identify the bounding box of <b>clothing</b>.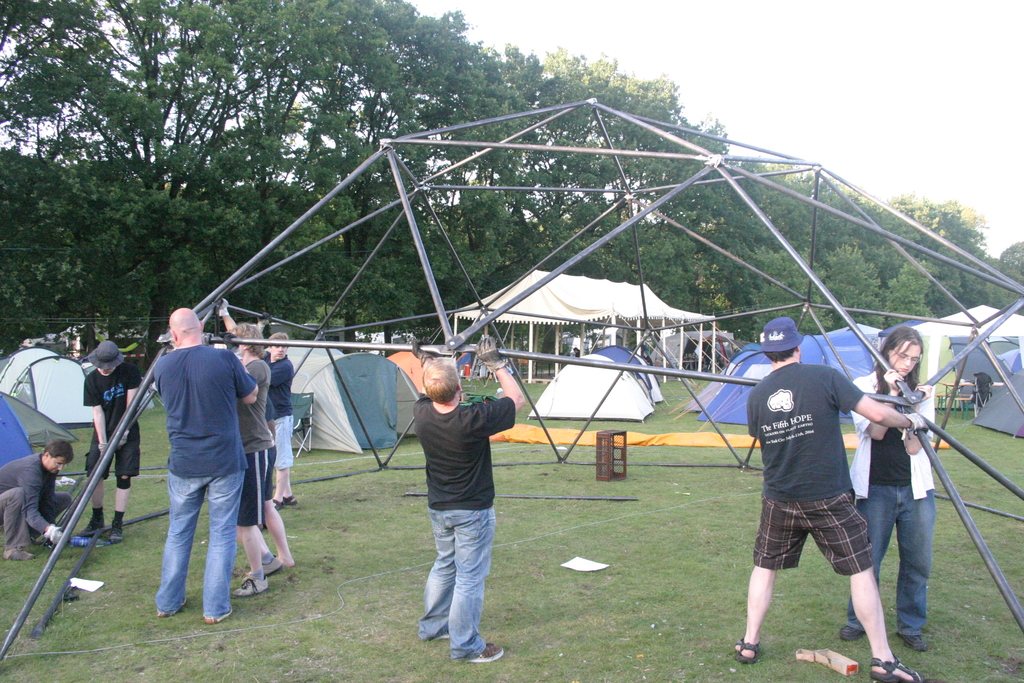
[0, 453, 83, 552].
